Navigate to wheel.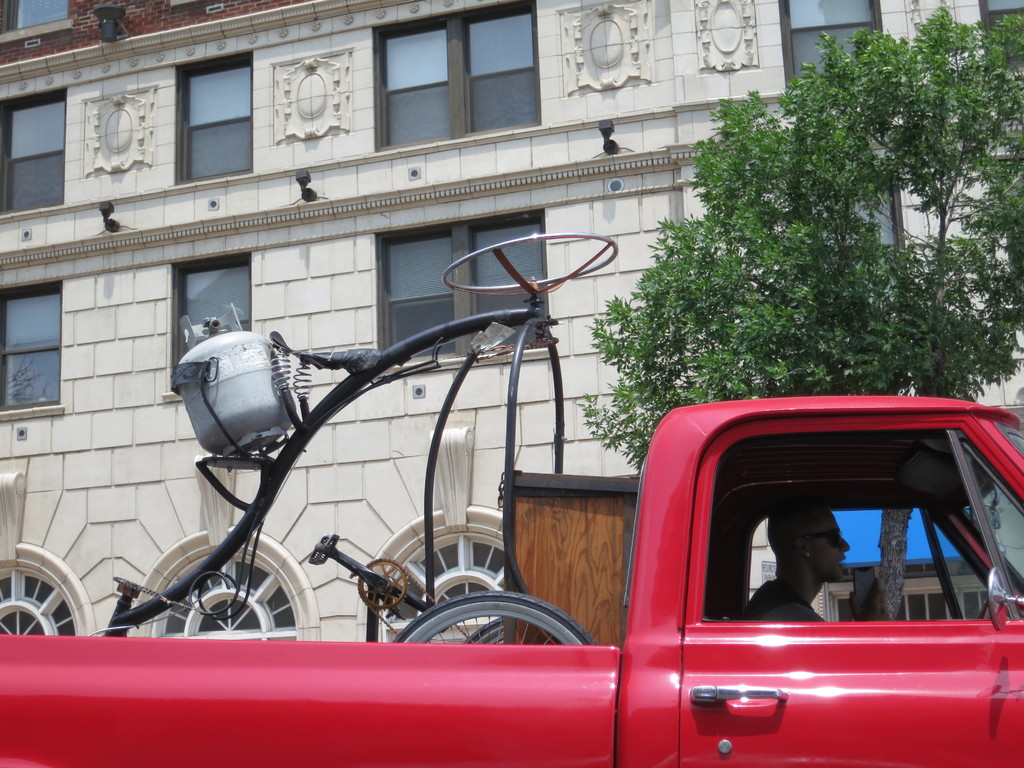
Navigation target: bbox(388, 586, 605, 646).
